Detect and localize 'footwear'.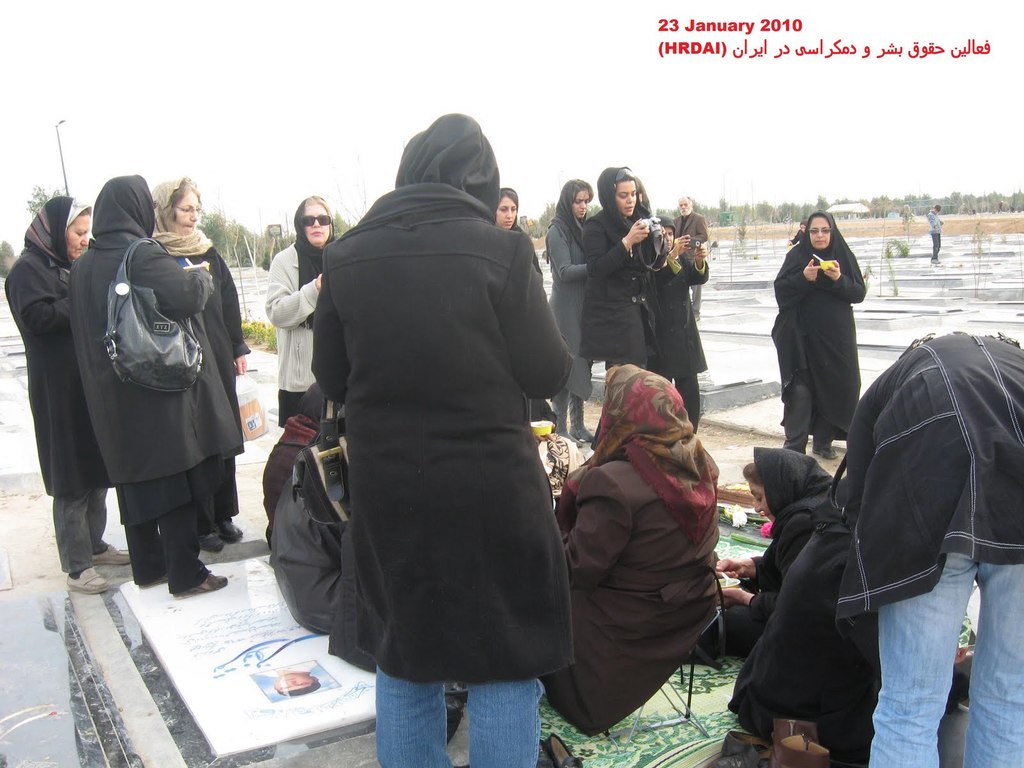
Localized at Rect(175, 574, 230, 598).
